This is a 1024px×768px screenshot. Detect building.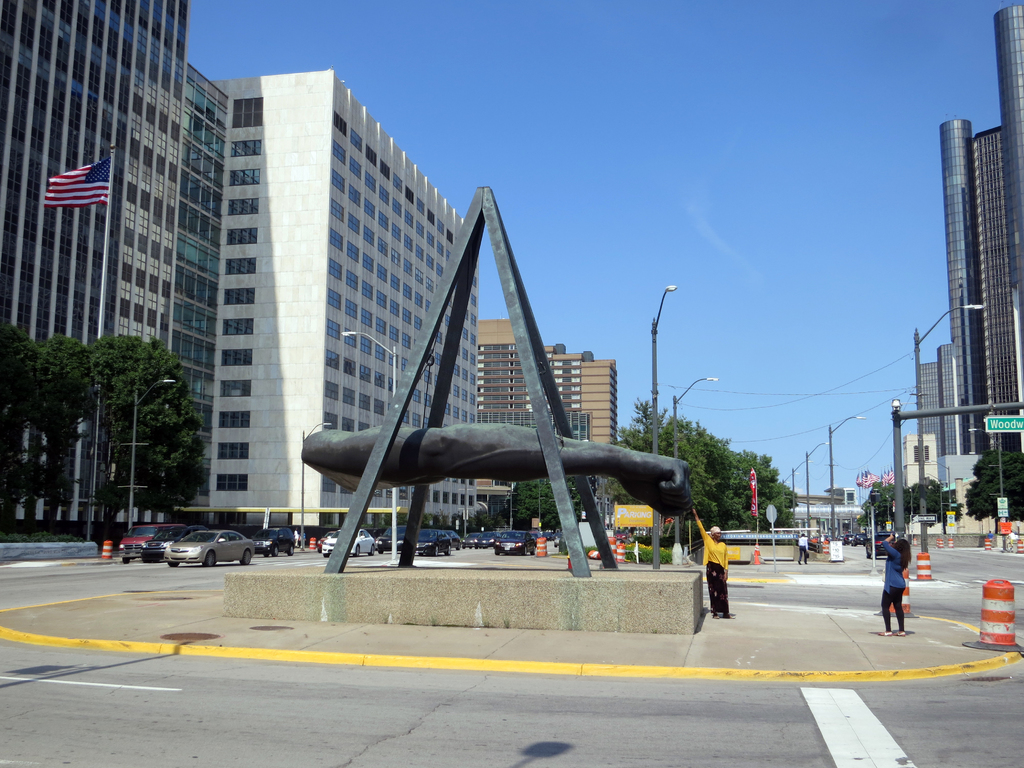
select_region(945, 5, 1023, 452).
